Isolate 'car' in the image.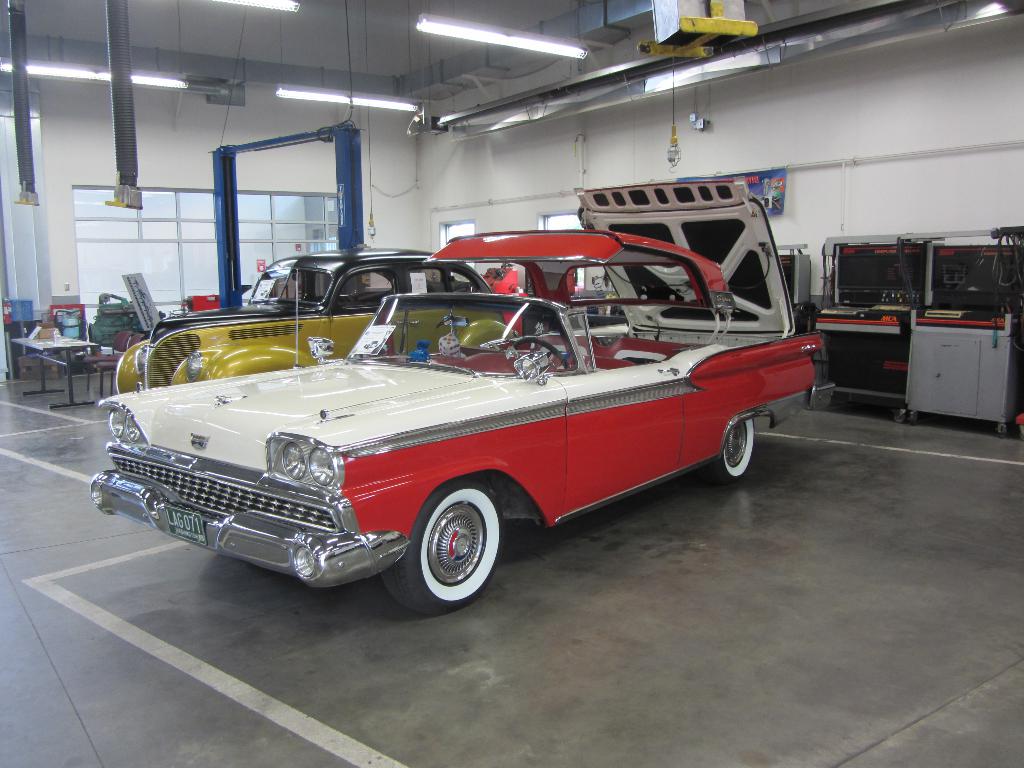
Isolated region: region(84, 246, 819, 616).
